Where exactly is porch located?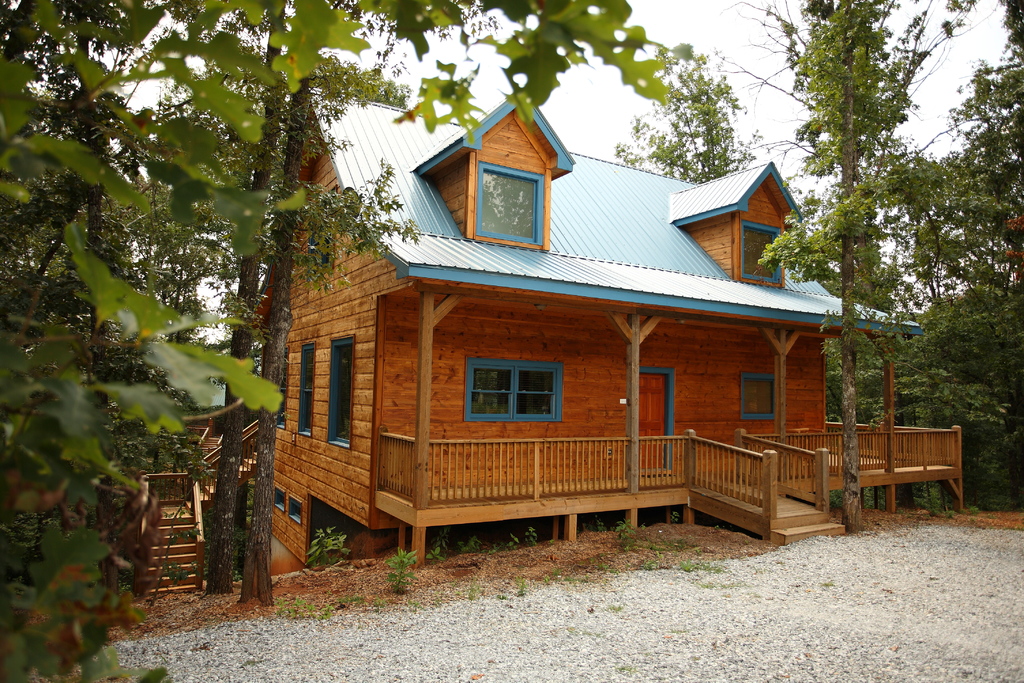
Its bounding box is (120,397,271,611).
